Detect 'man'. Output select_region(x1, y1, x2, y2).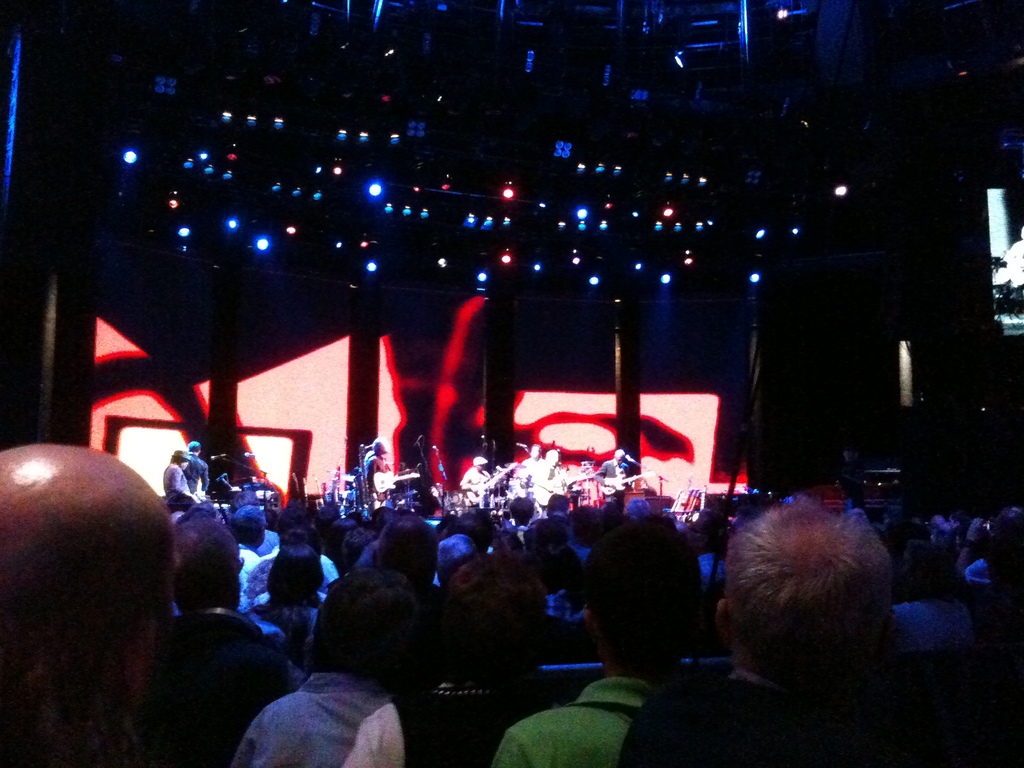
select_region(459, 458, 499, 496).
